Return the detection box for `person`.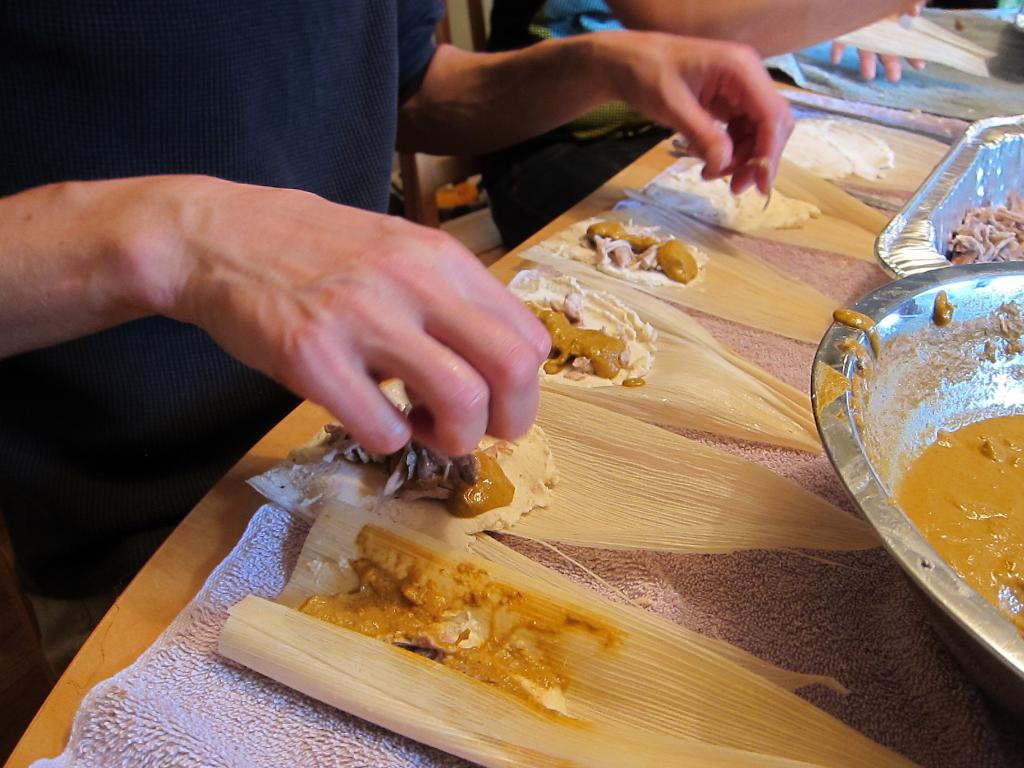
box(0, 0, 790, 685).
